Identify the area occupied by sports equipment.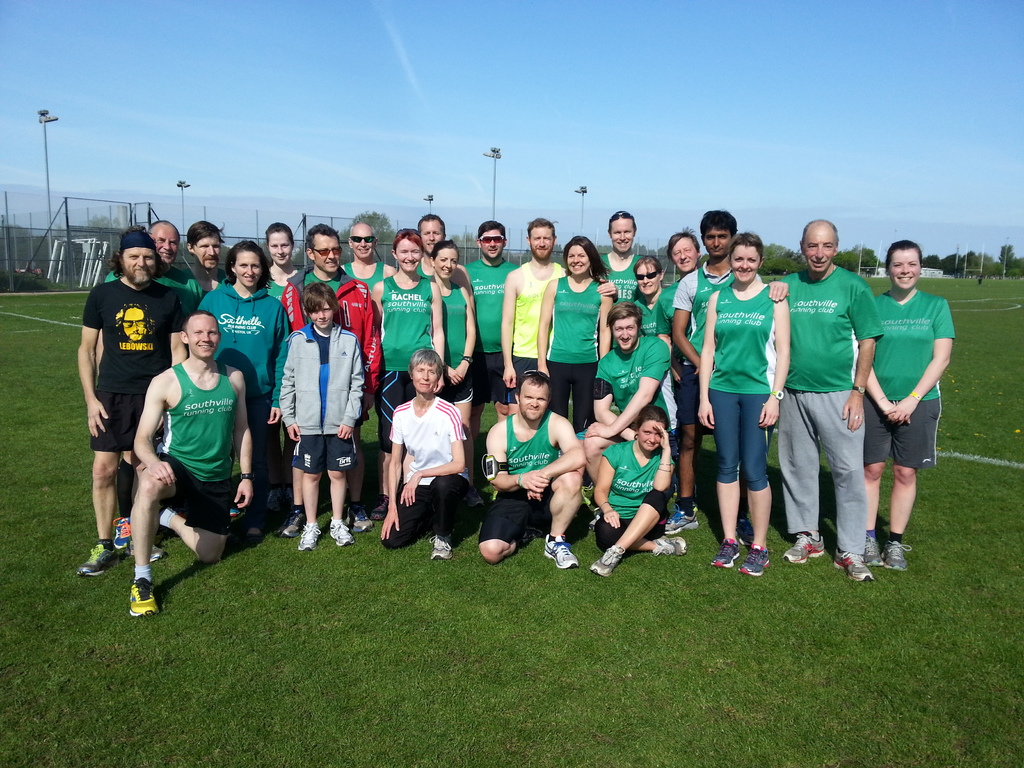
Area: 329 520 353 546.
